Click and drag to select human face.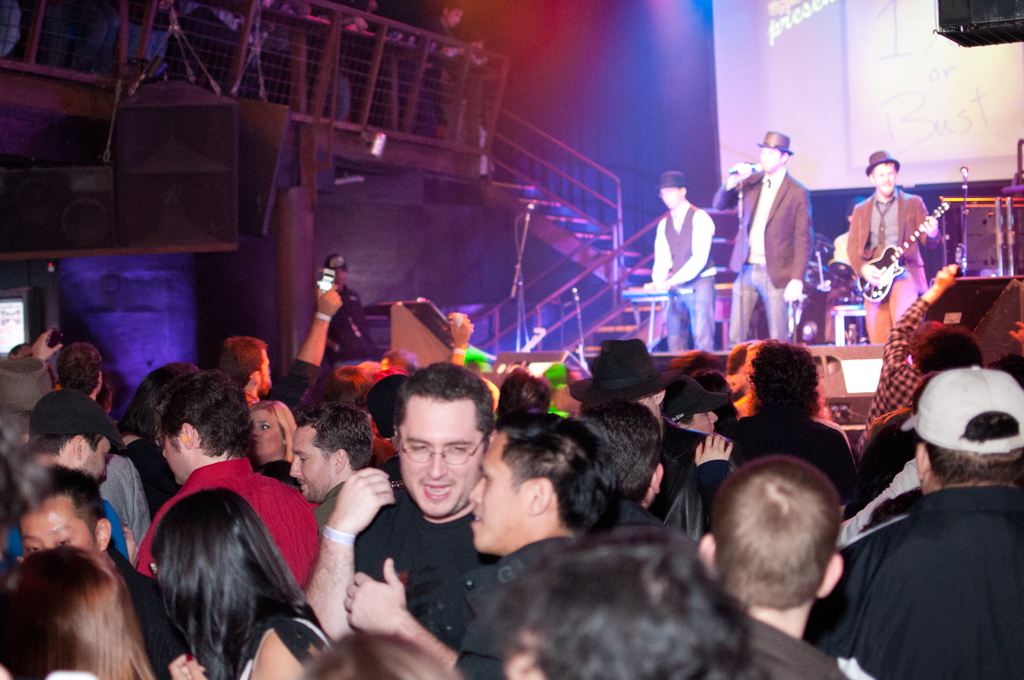
Selection: Rect(638, 396, 659, 414).
